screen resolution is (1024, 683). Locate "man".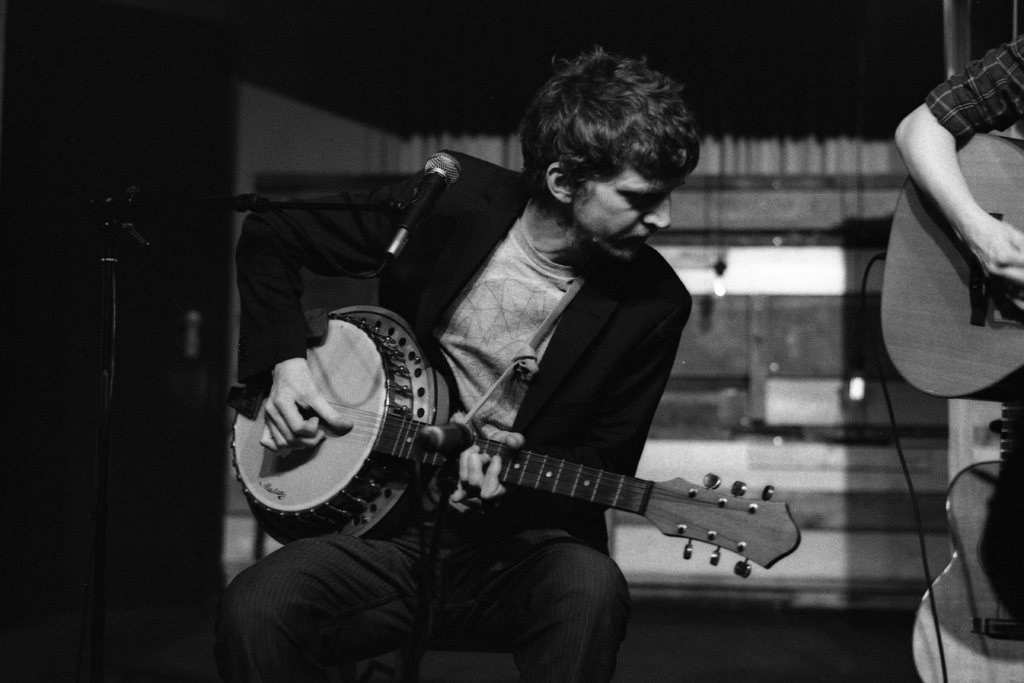
216:70:829:655.
